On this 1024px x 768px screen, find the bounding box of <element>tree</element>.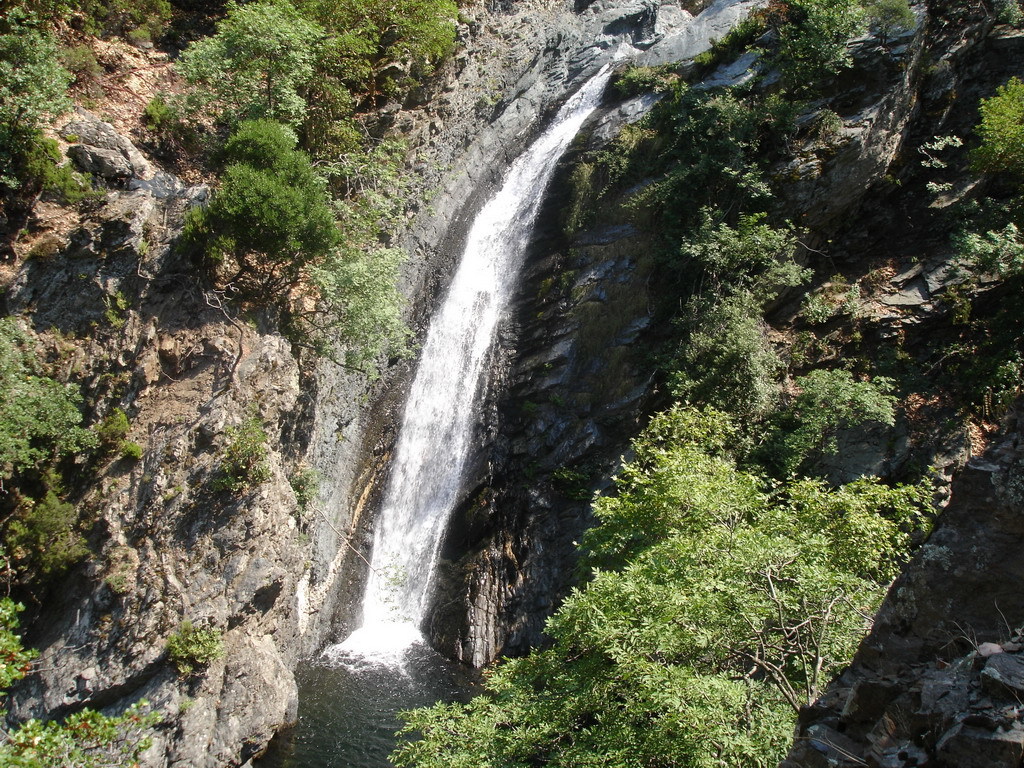
Bounding box: <box>0,349,101,473</box>.
